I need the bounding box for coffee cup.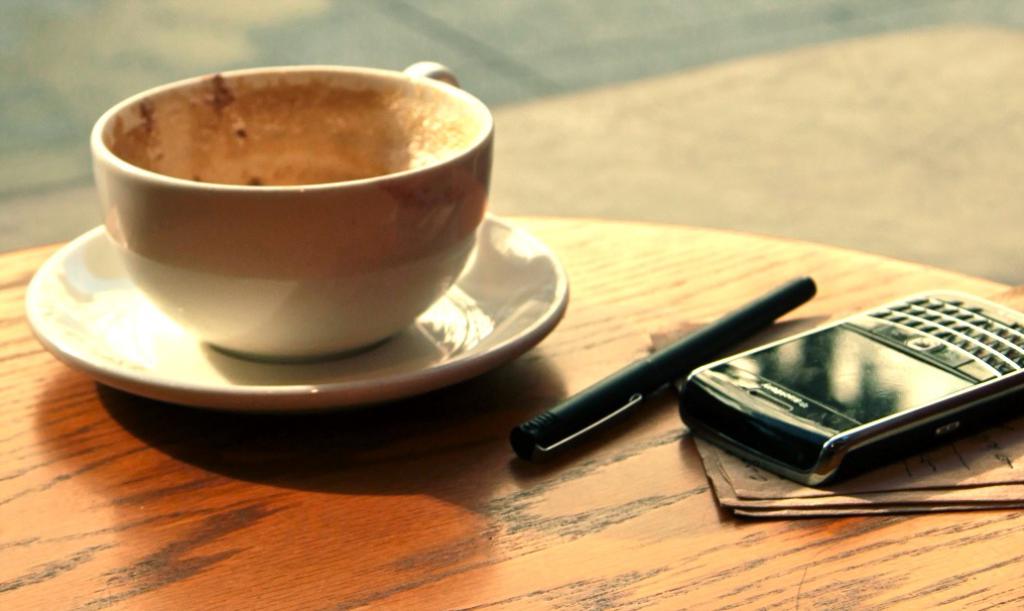
Here it is: (89, 54, 493, 360).
